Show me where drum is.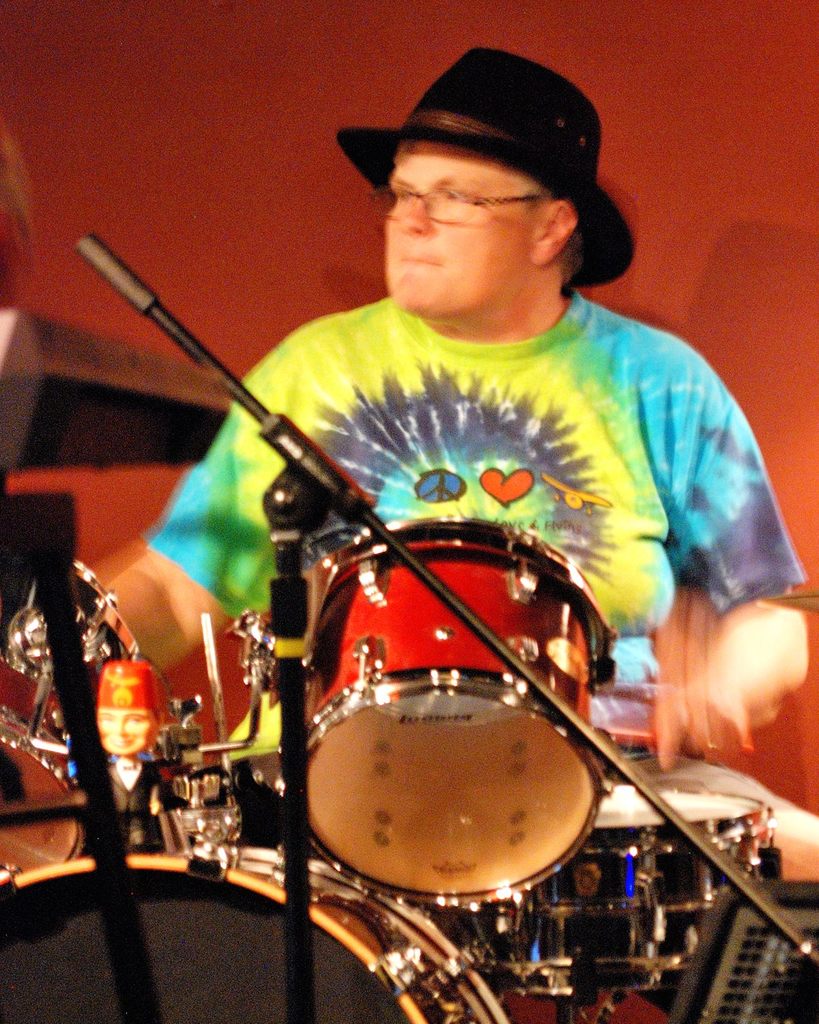
drum is at 0/855/508/1023.
